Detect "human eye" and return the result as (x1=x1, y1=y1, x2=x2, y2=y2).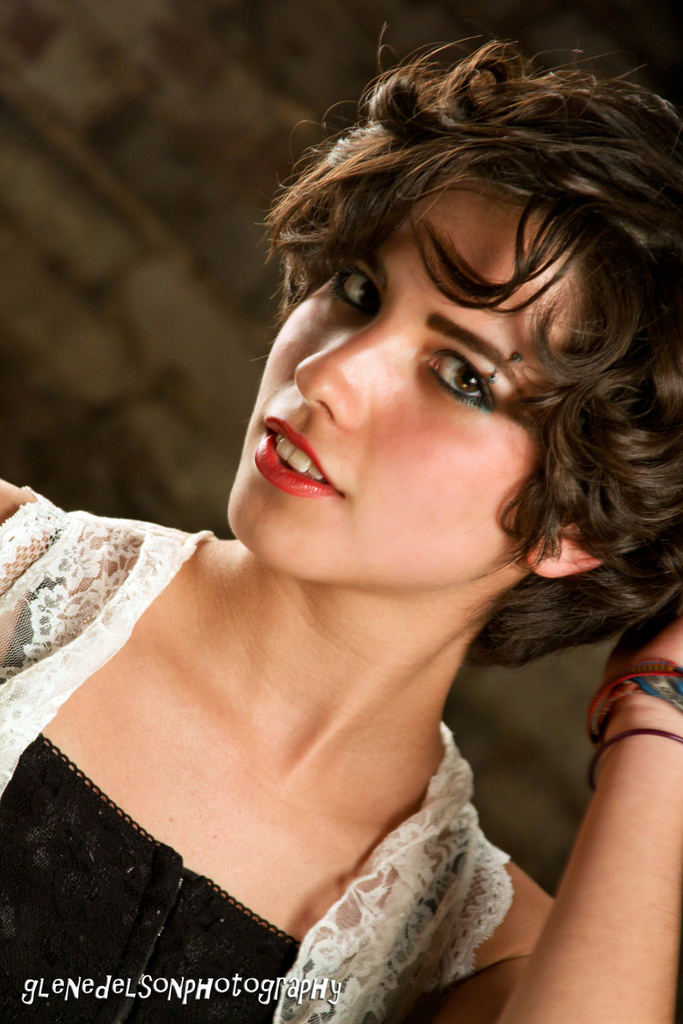
(x1=328, y1=253, x2=407, y2=322).
